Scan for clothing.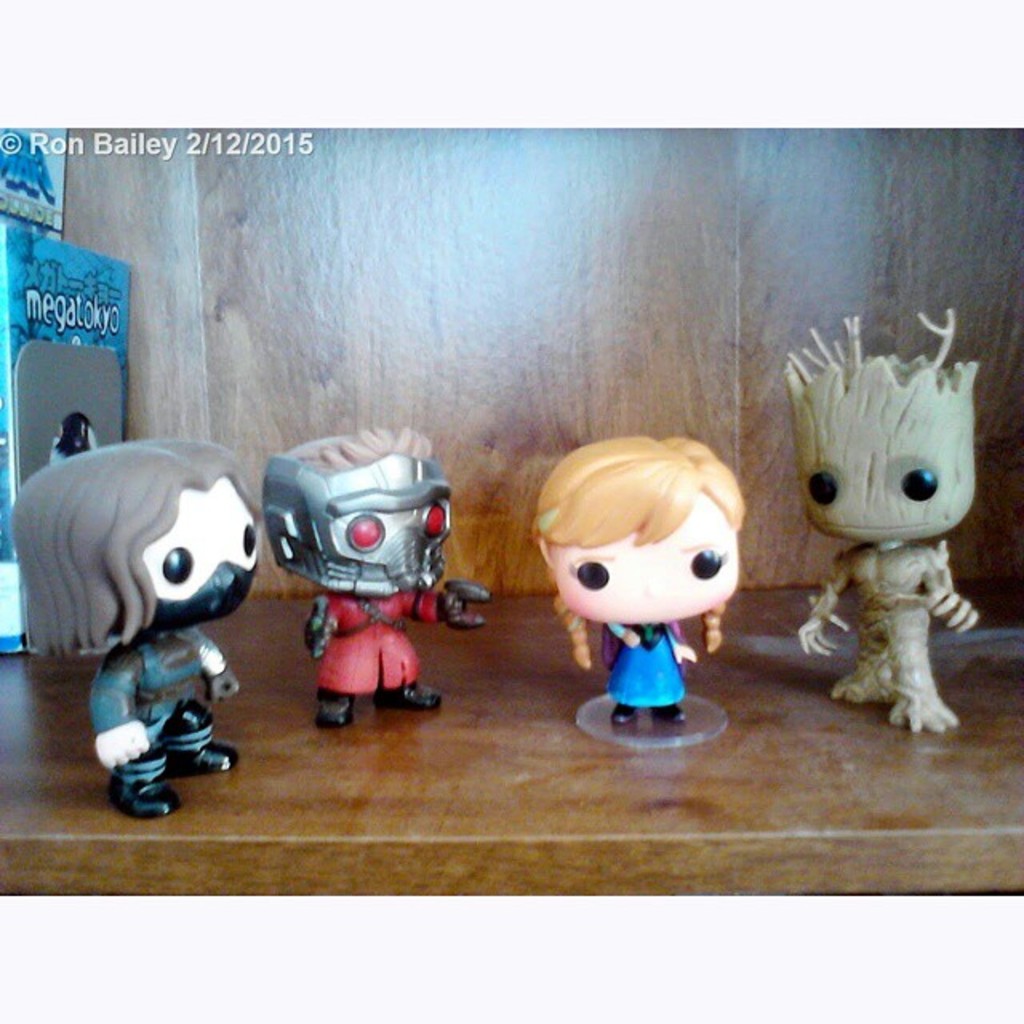
Scan result: box(600, 624, 686, 731).
